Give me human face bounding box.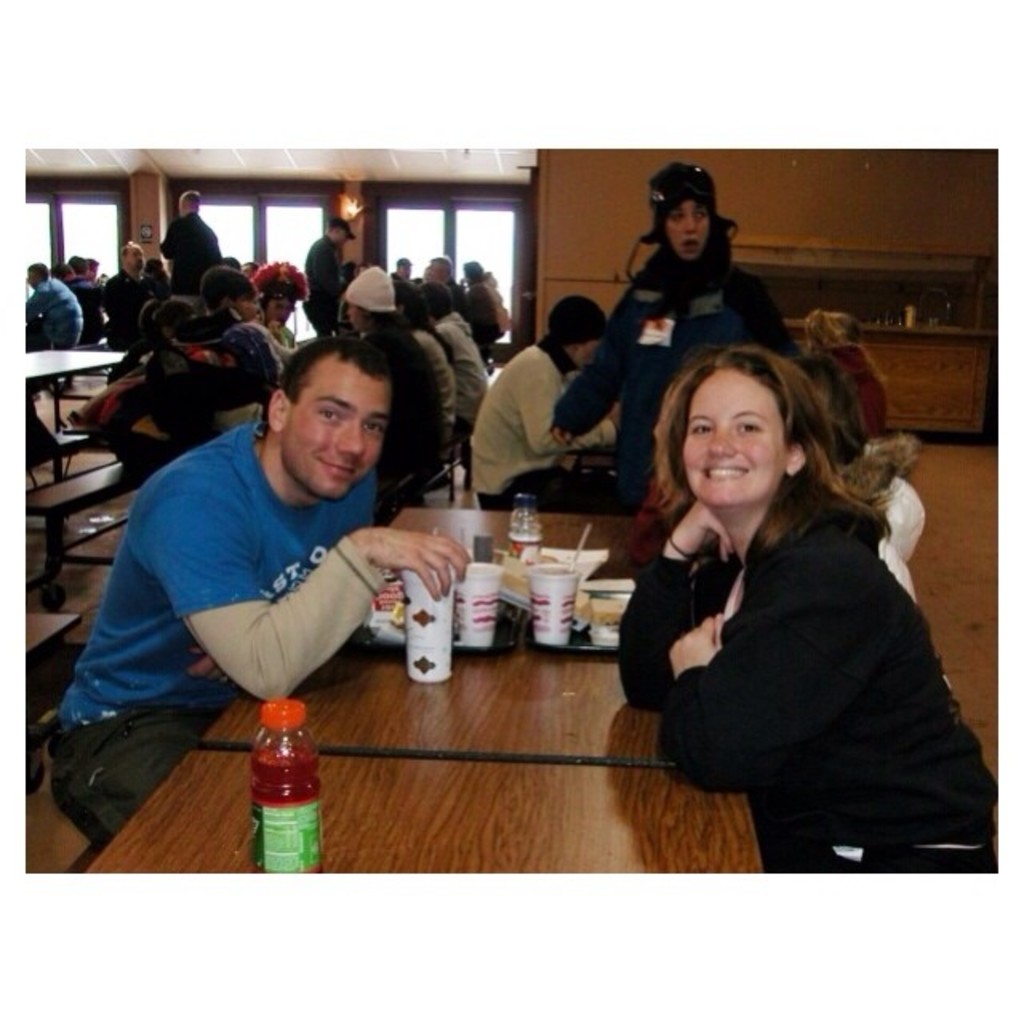
<bbox>581, 346, 598, 366</bbox>.
